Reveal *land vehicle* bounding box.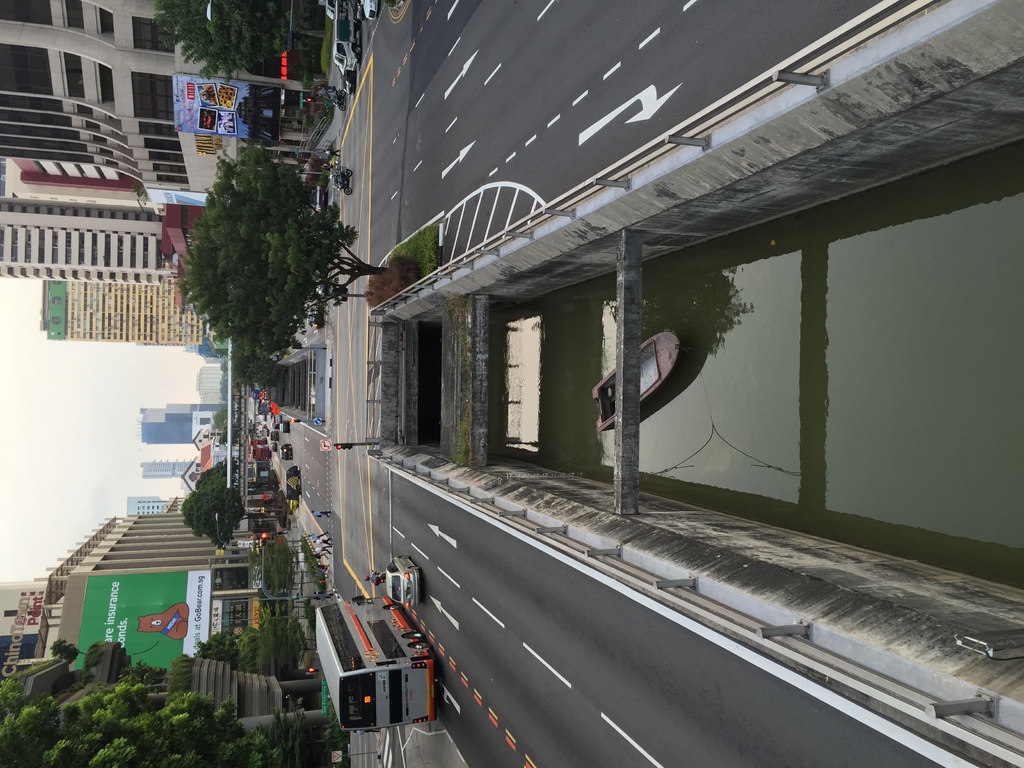
Revealed: pyautogui.locateOnScreen(285, 426, 289, 430).
